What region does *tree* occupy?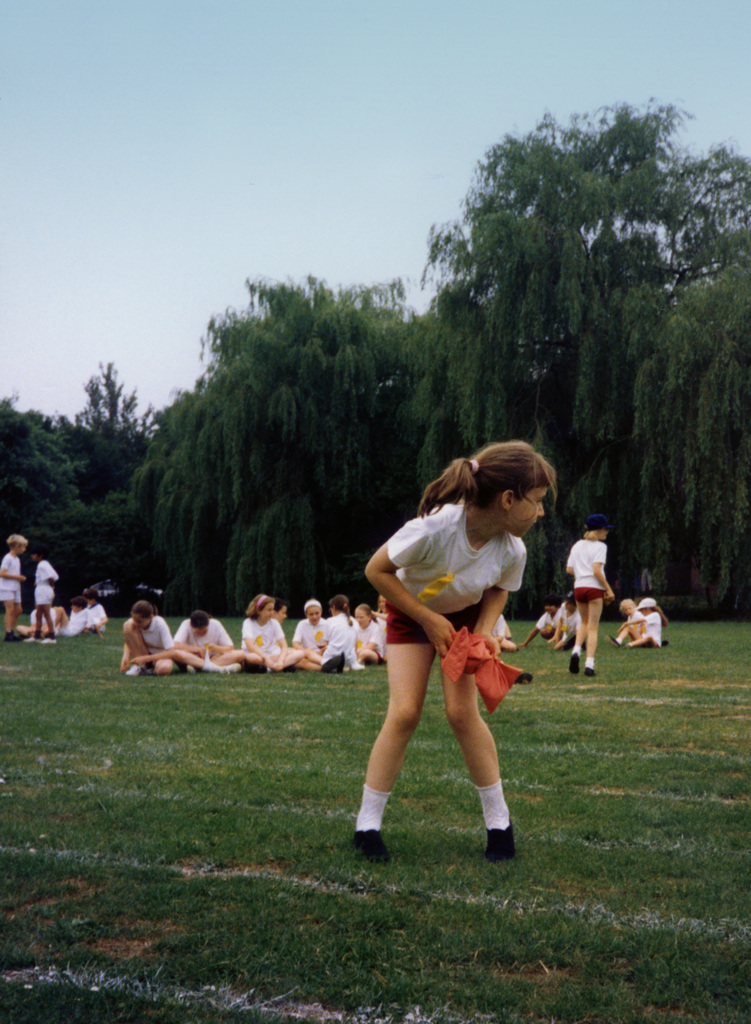
detection(414, 95, 750, 616).
